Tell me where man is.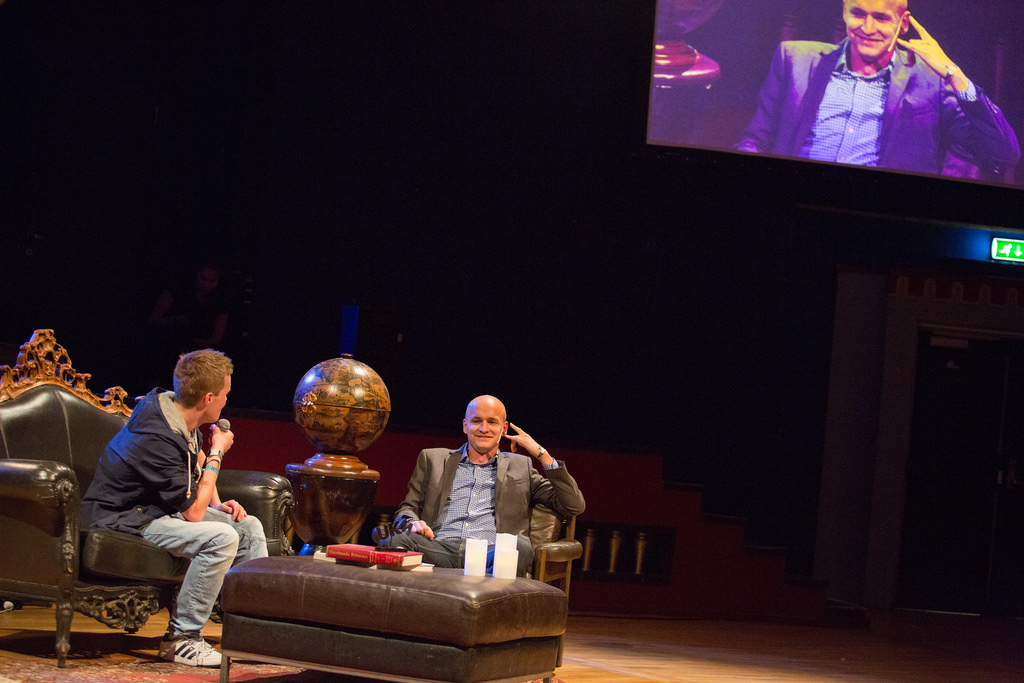
man is at (733, 0, 1017, 173).
